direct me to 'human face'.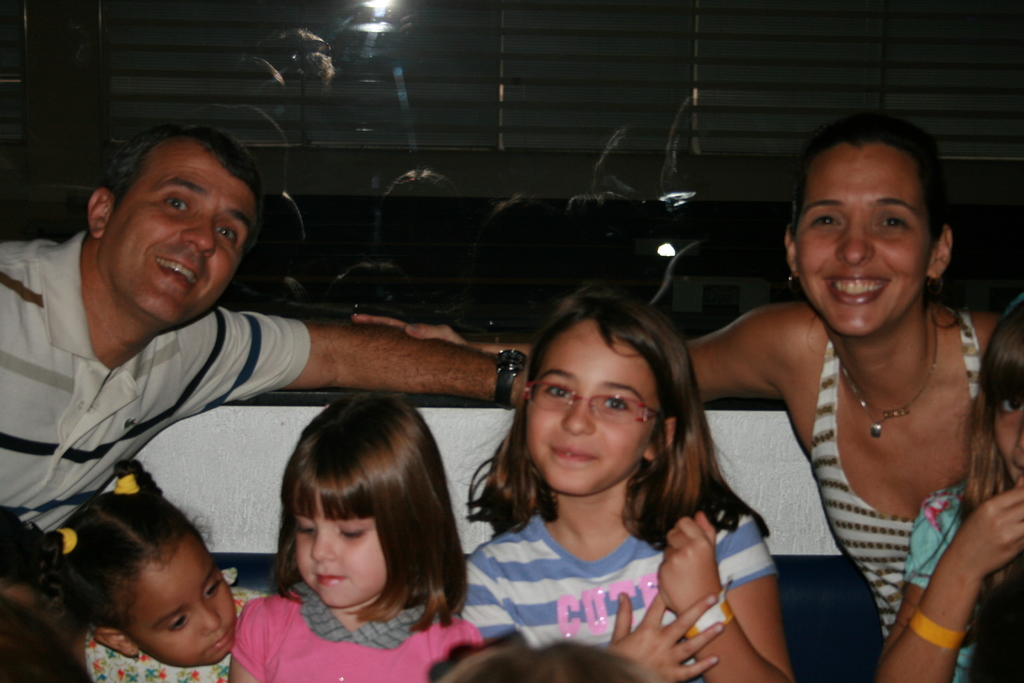
Direction: (525, 331, 650, 501).
